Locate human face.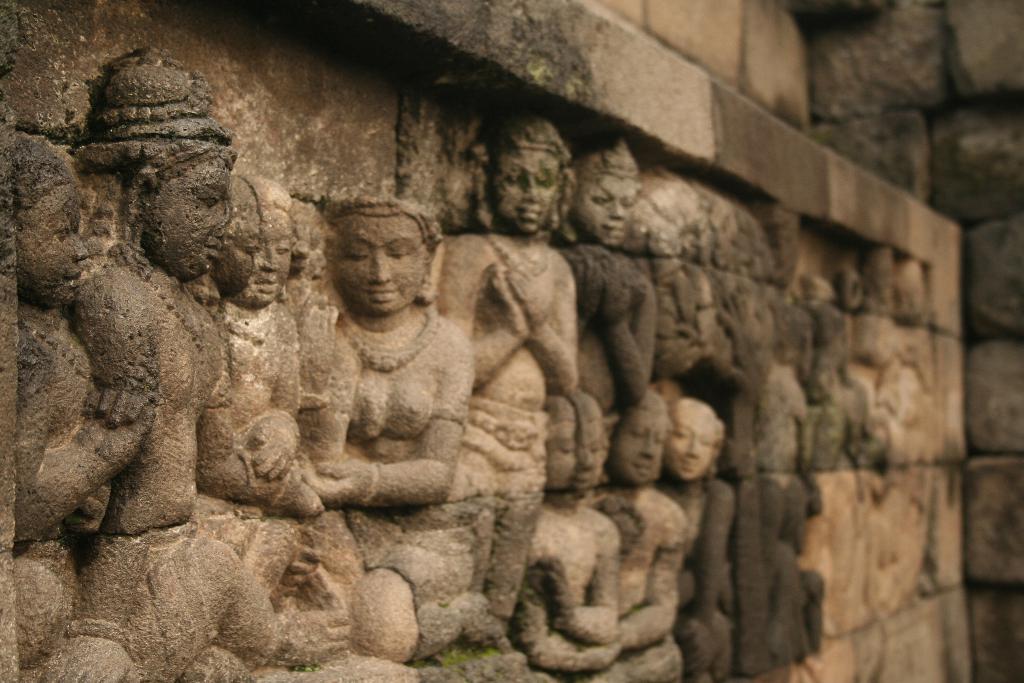
Bounding box: <region>579, 173, 641, 242</region>.
